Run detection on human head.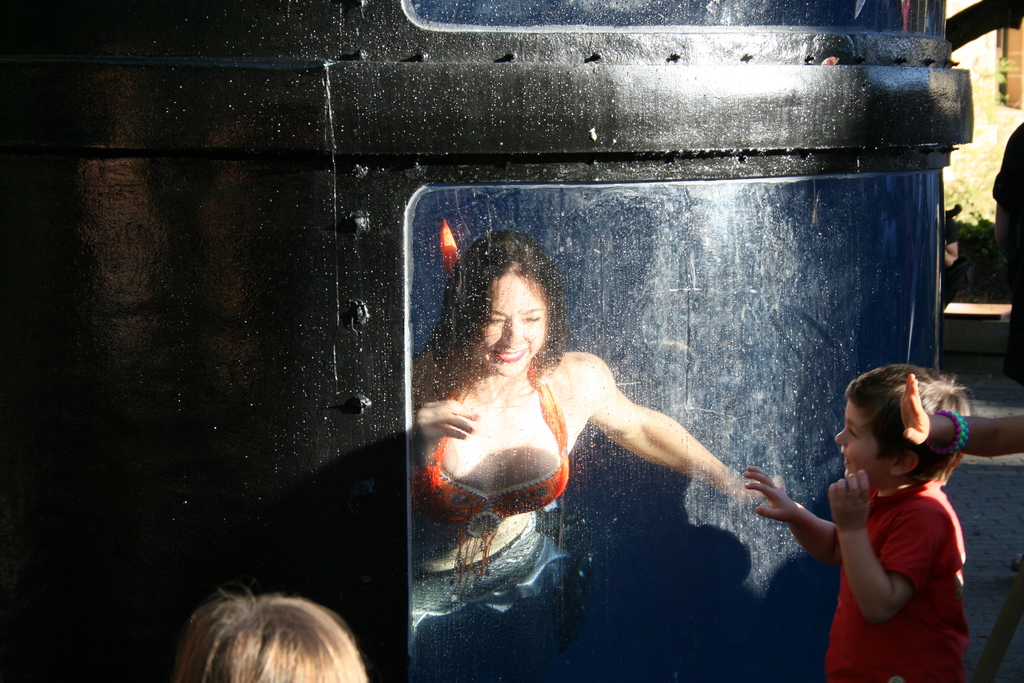
Result: {"left": 445, "top": 233, "right": 564, "bottom": 377}.
